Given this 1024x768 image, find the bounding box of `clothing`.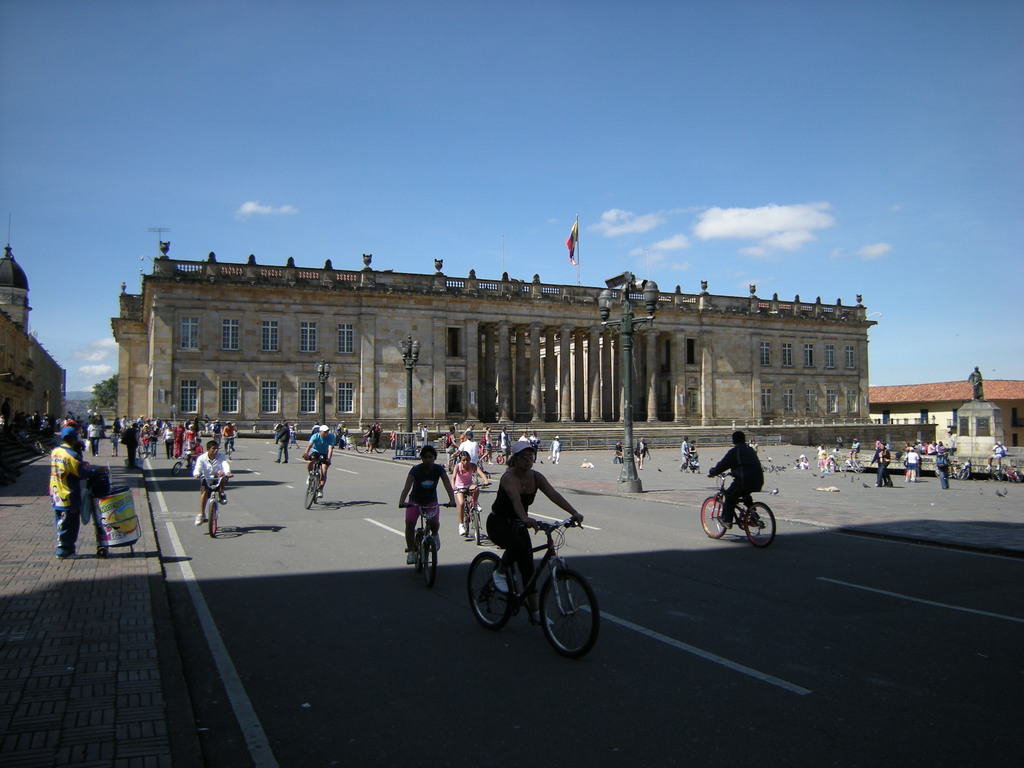
(x1=945, y1=437, x2=956, y2=454).
